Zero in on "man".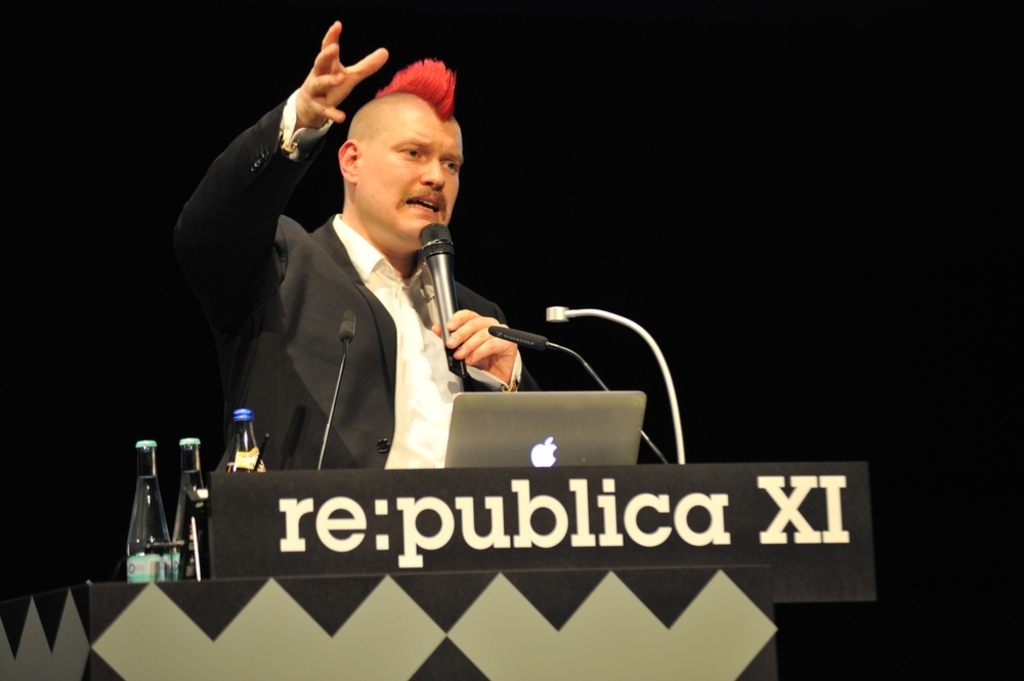
Zeroed in: bbox=(173, 10, 555, 474).
